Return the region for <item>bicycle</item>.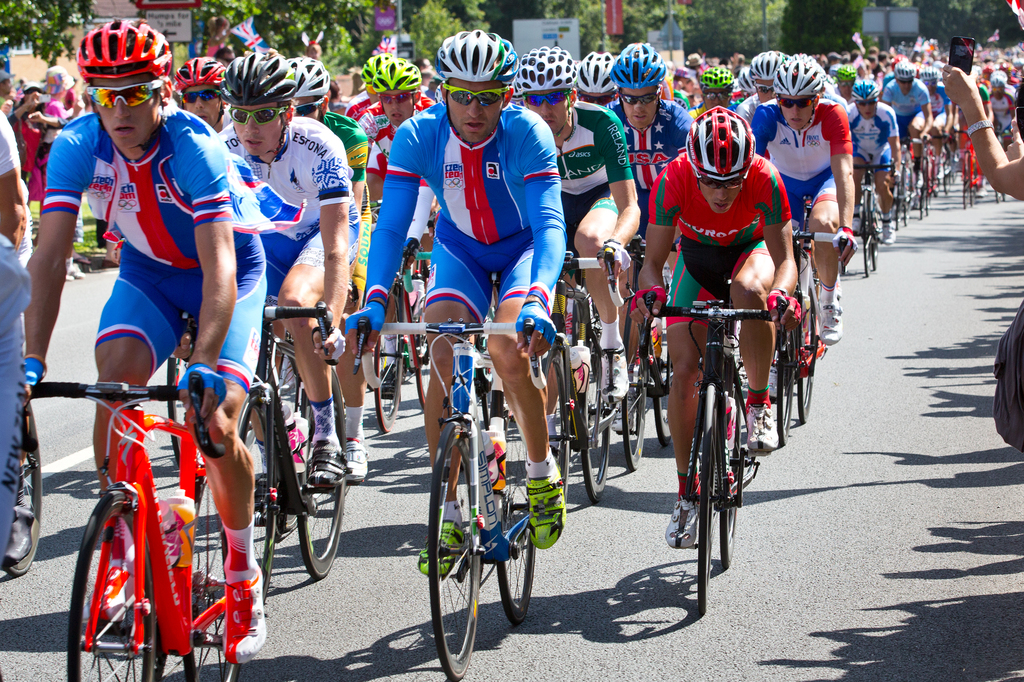
(x1=638, y1=286, x2=776, y2=623).
